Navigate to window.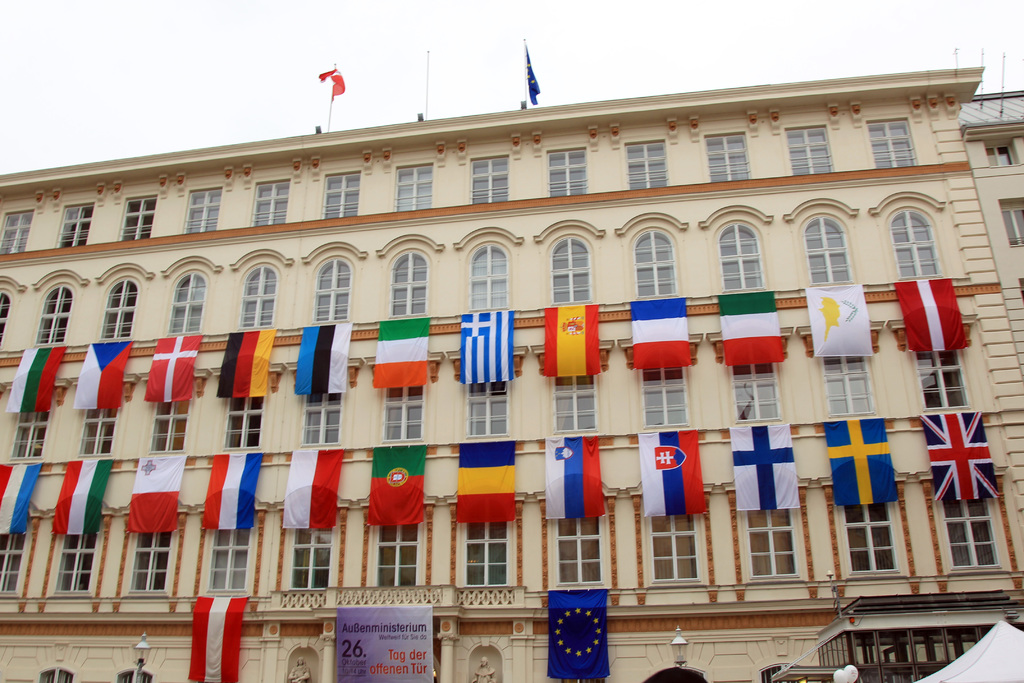
Navigation target: [553, 365, 596, 439].
